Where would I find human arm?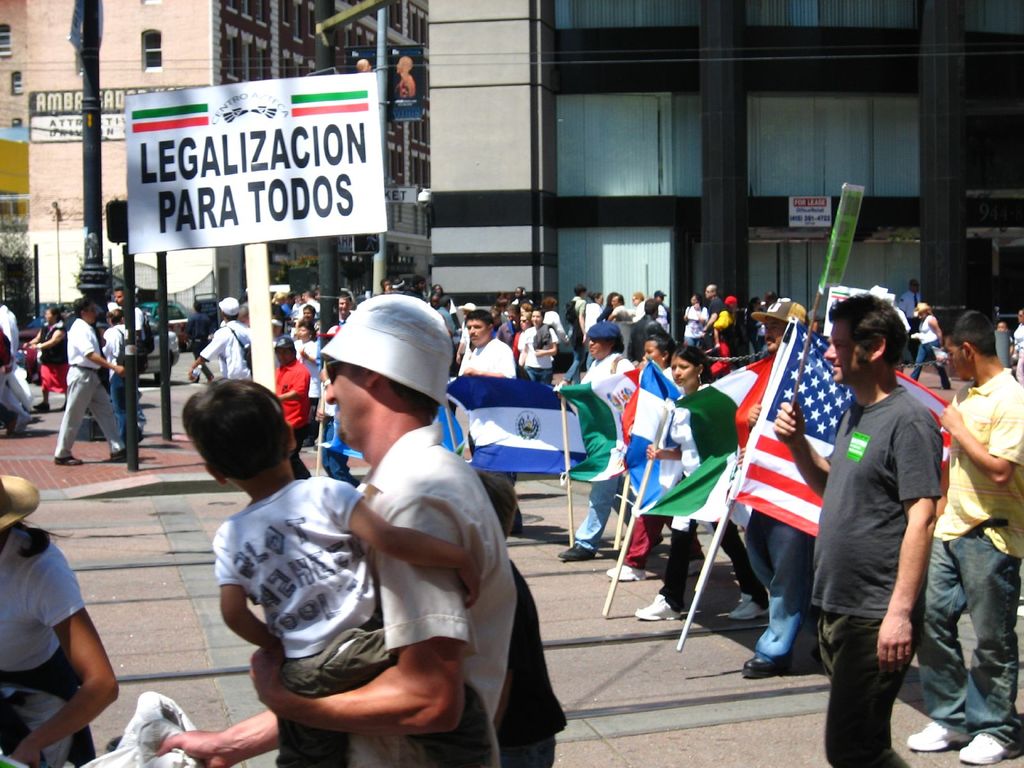
At pyautogui.locateOnScreen(185, 325, 226, 377).
